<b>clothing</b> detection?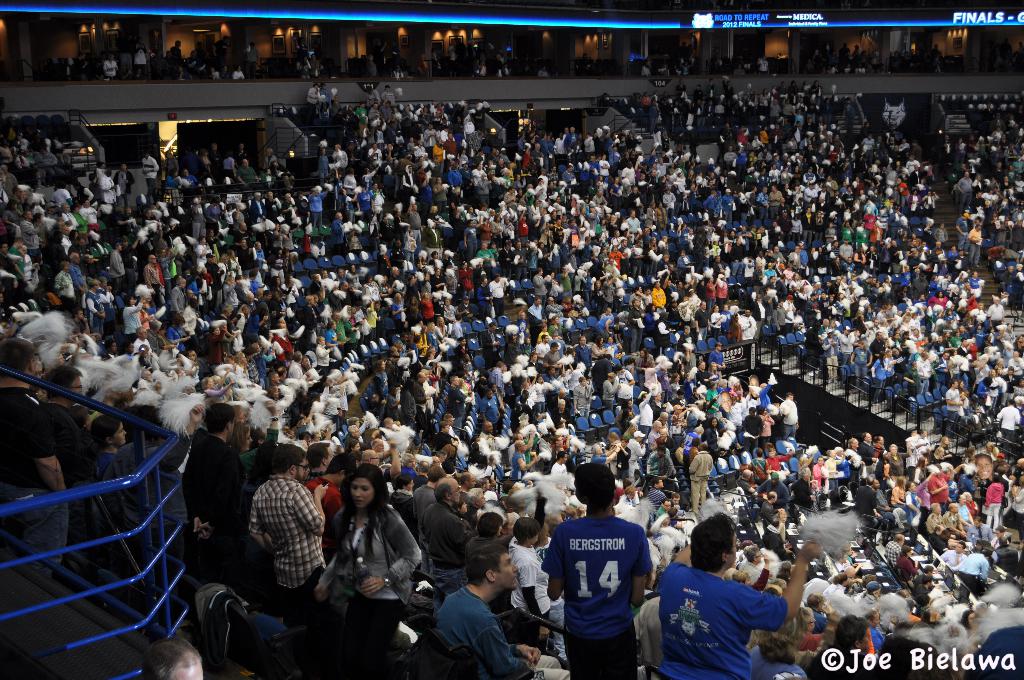
left=742, top=316, right=755, bottom=343
